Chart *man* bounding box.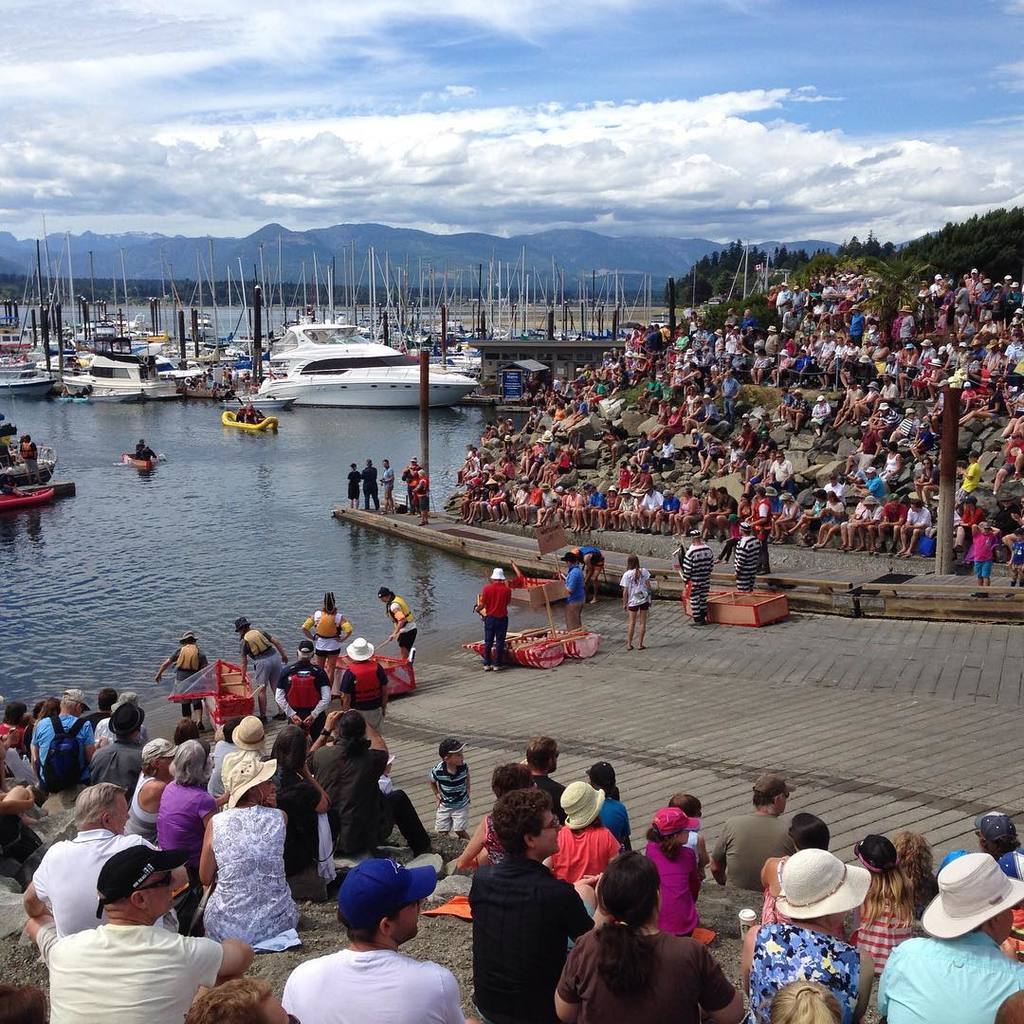
Charted: l=559, t=549, r=587, b=635.
